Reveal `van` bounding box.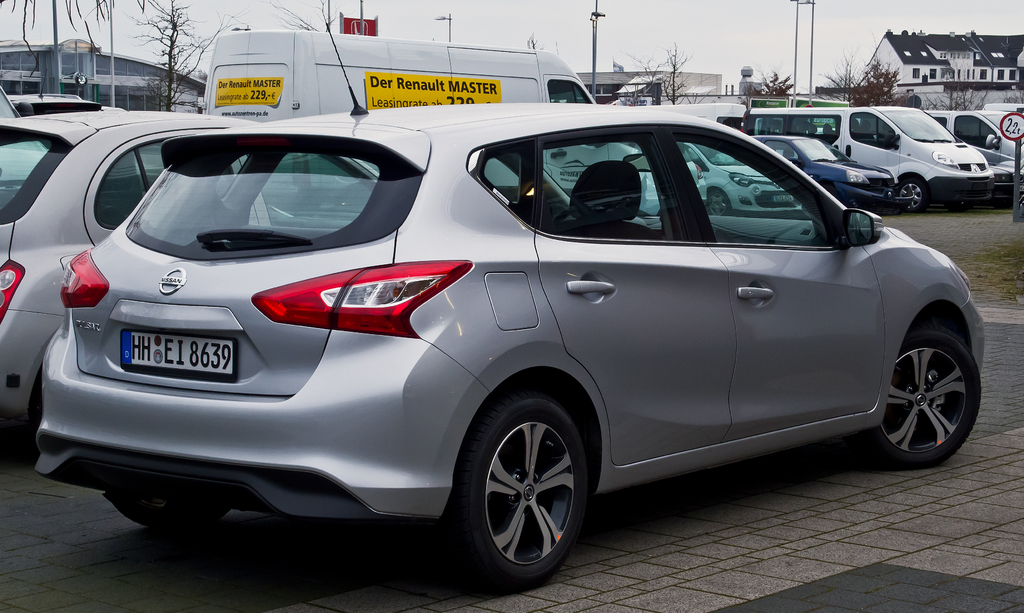
Revealed: region(196, 24, 662, 217).
